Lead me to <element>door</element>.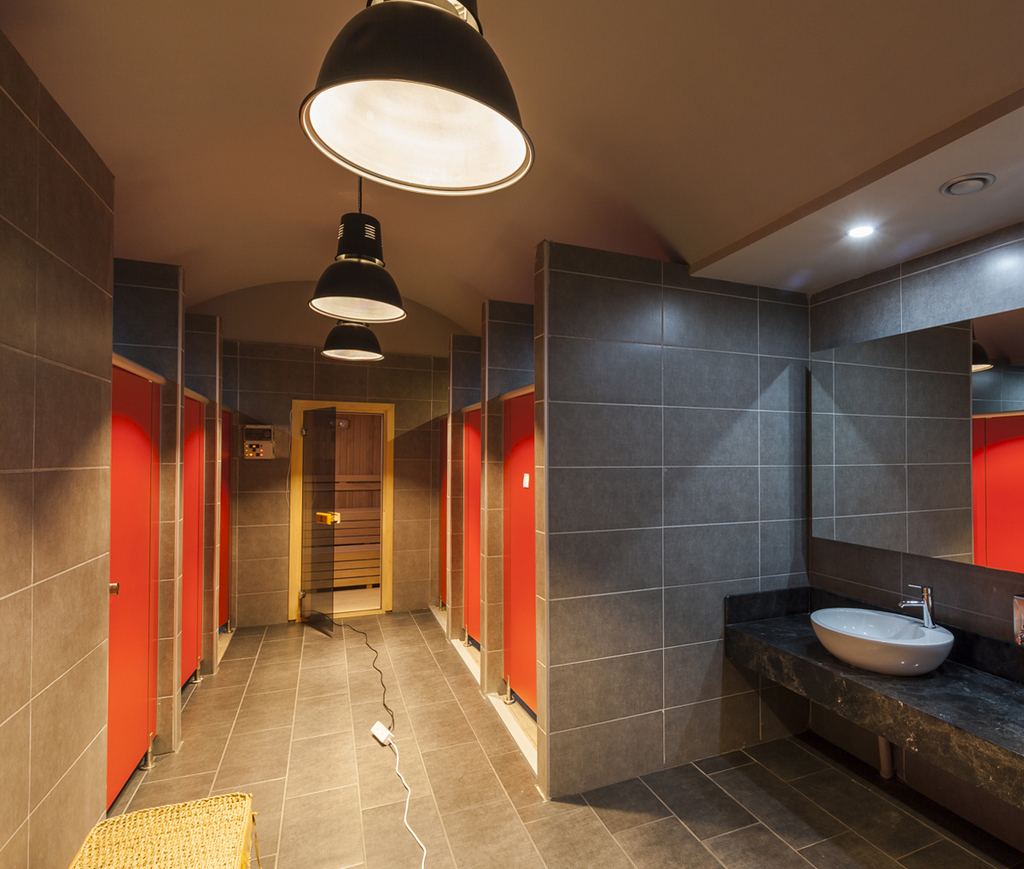
Lead to [219, 416, 237, 627].
